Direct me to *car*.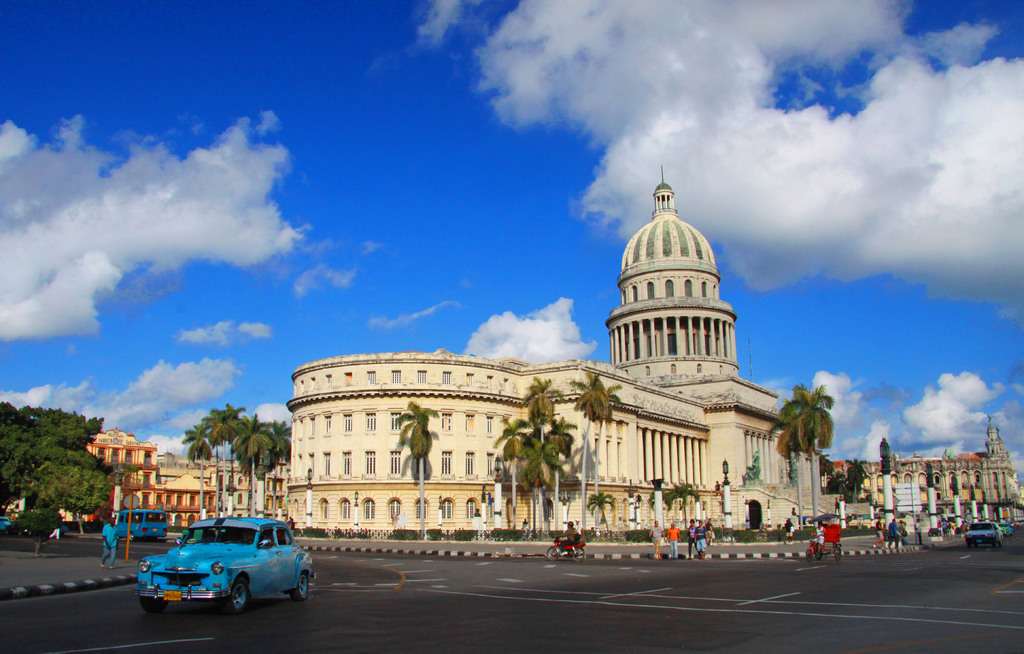
Direction: [left=961, top=517, right=1003, bottom=547].
